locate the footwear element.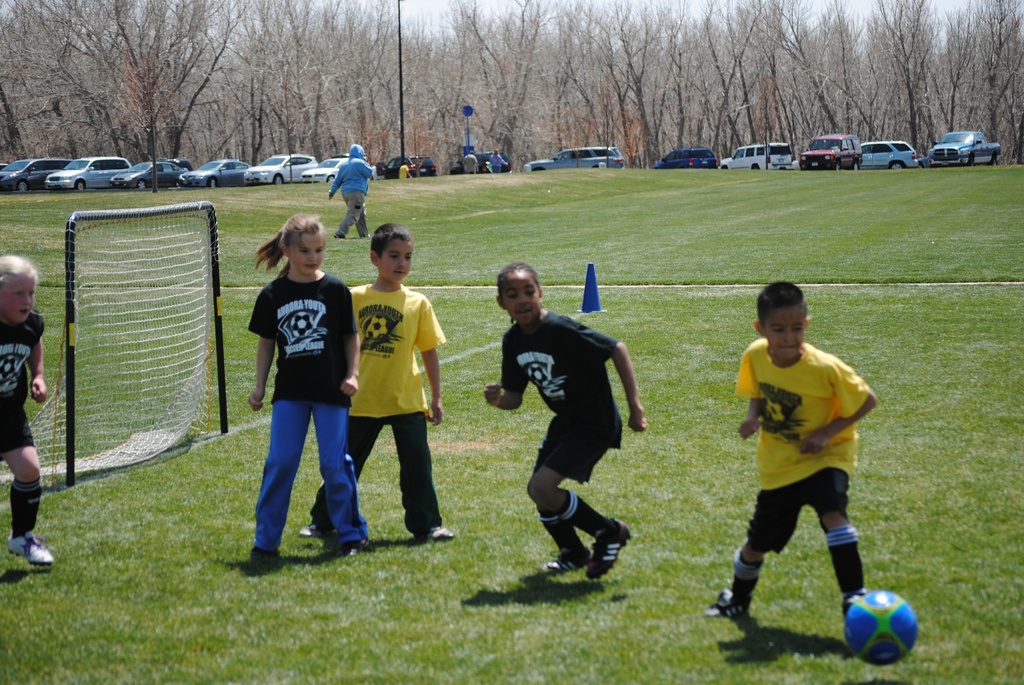
Element bbox: <bbox>295, 516, 340, 539</bbox>.
